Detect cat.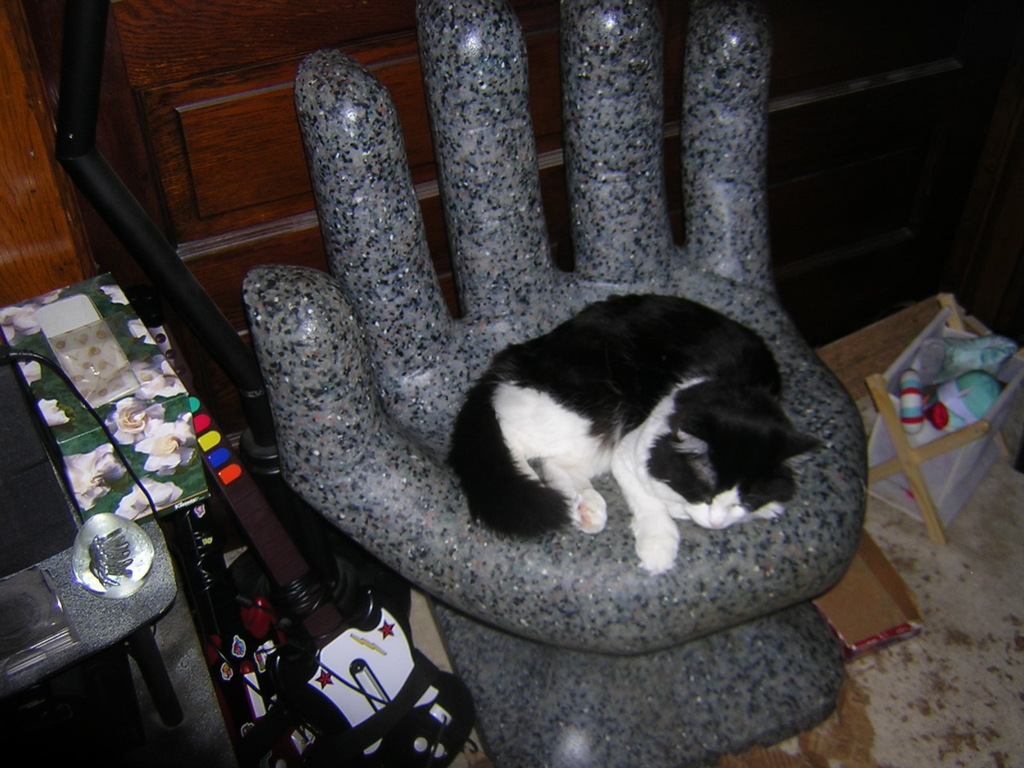
Detected at detection(441, 285, 835, 574).
